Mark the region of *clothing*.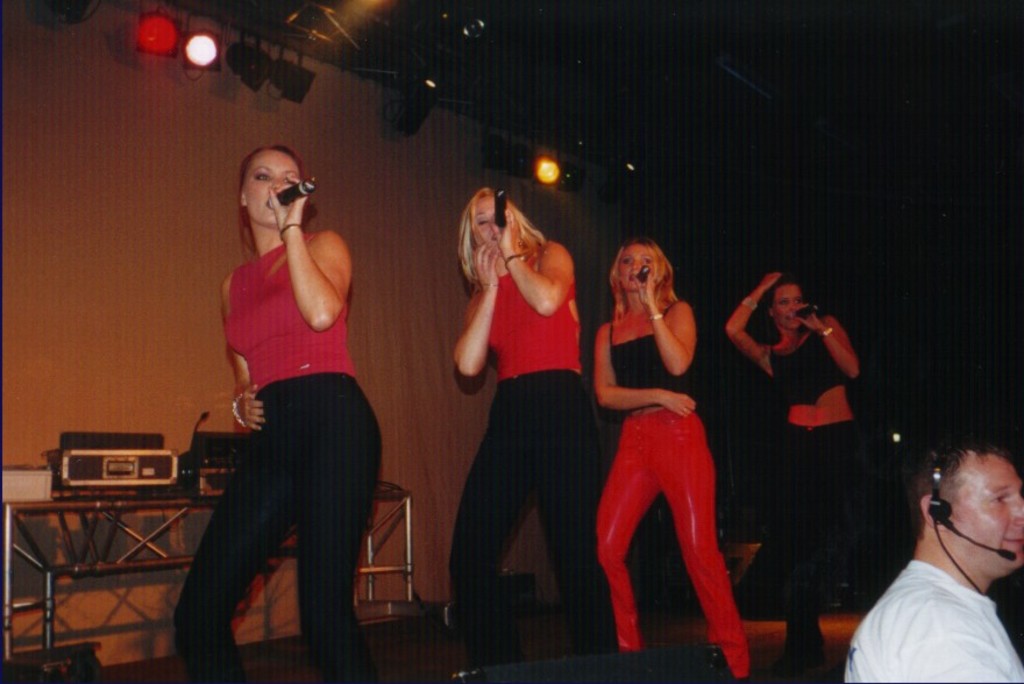
Region: 596,298,749,679.
